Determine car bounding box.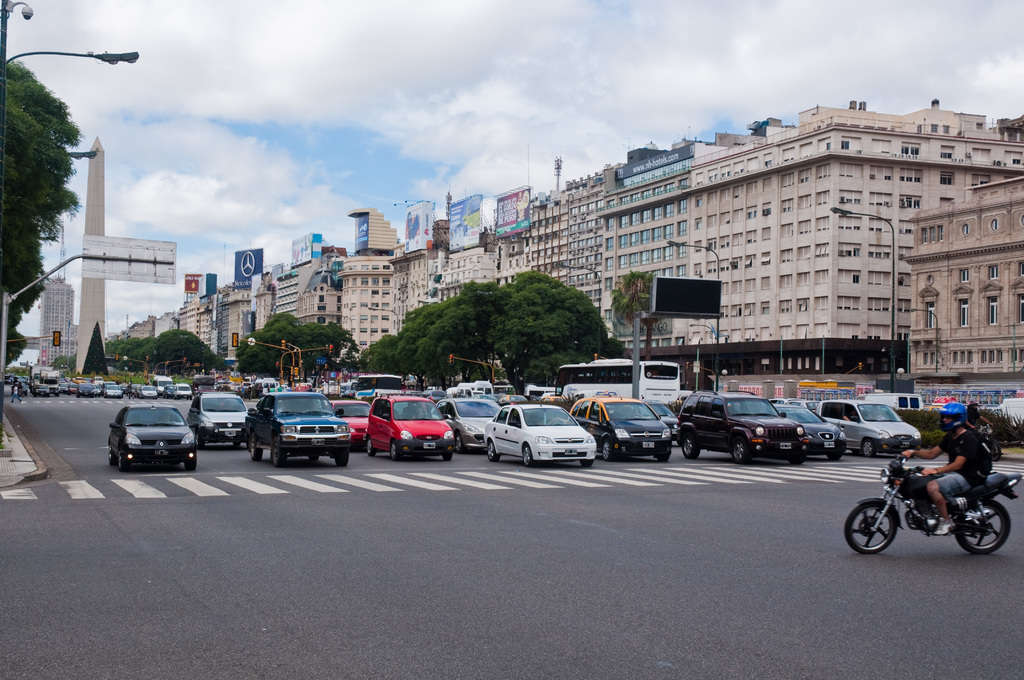
Determined: rect(436, 393, 502, 451).
